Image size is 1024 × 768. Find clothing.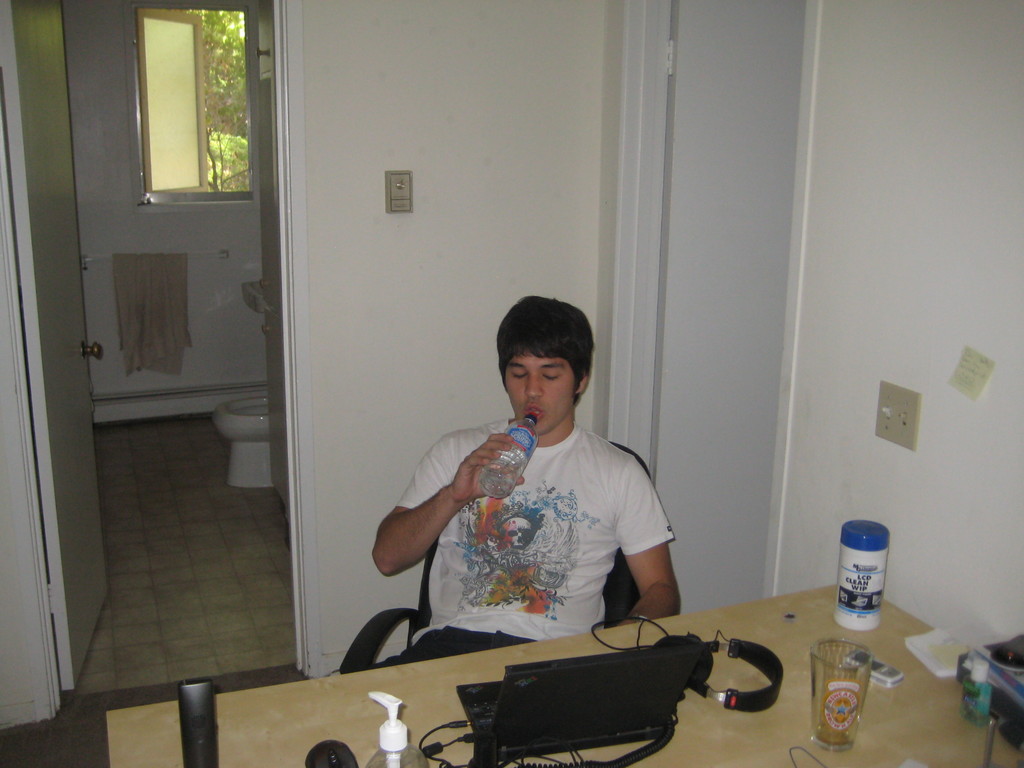
[x1=355, y1=408, x2=664, y2=682].
